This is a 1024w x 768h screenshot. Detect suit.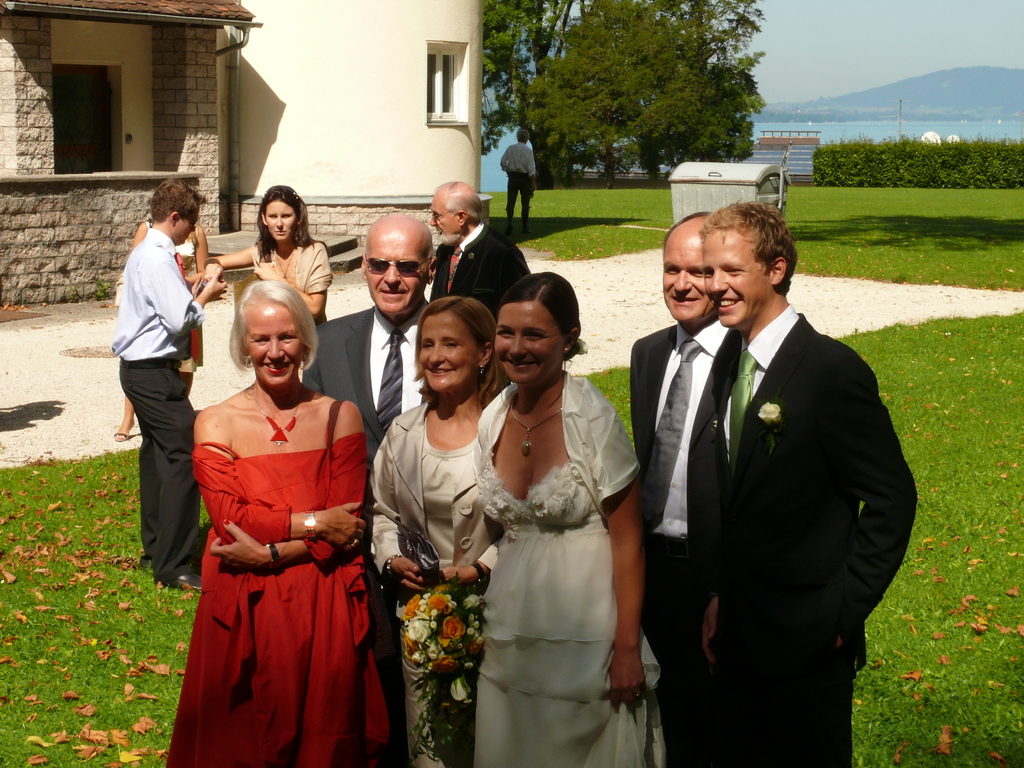
623:325:726:767.
